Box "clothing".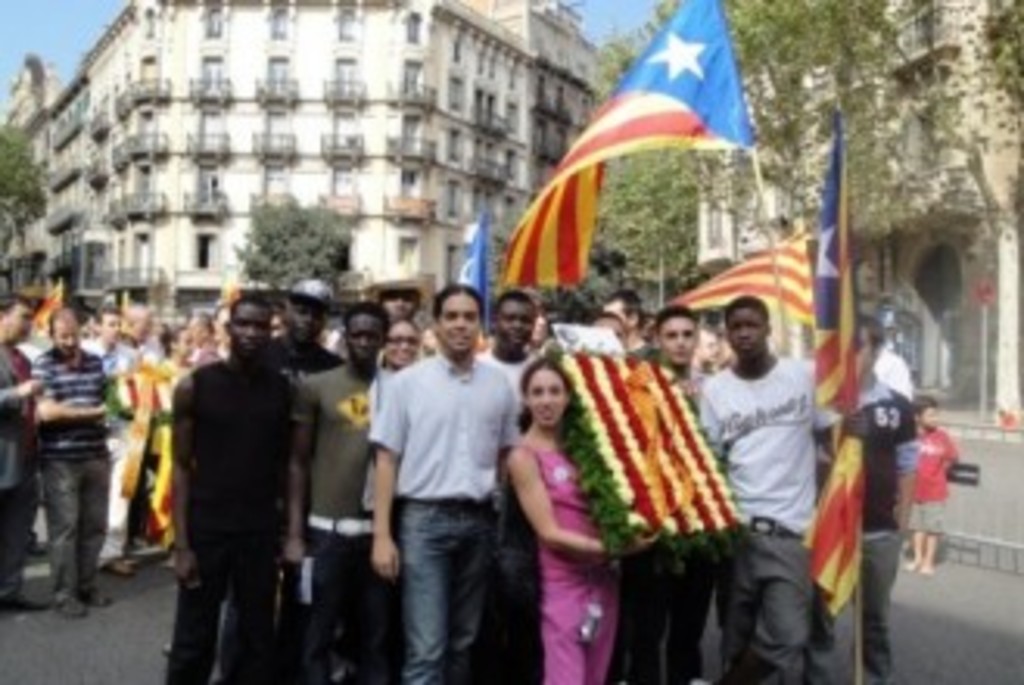
pyautogui.locateOnScreen(871, 349, 912, 392).
